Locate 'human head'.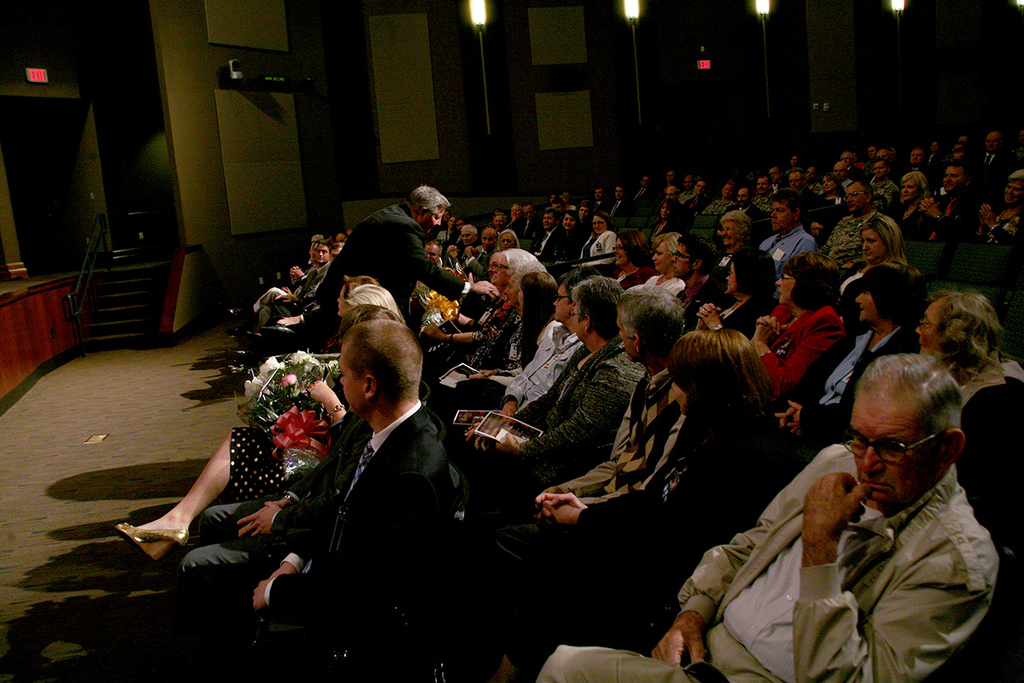
Bounding box: (340,285,398,314).
